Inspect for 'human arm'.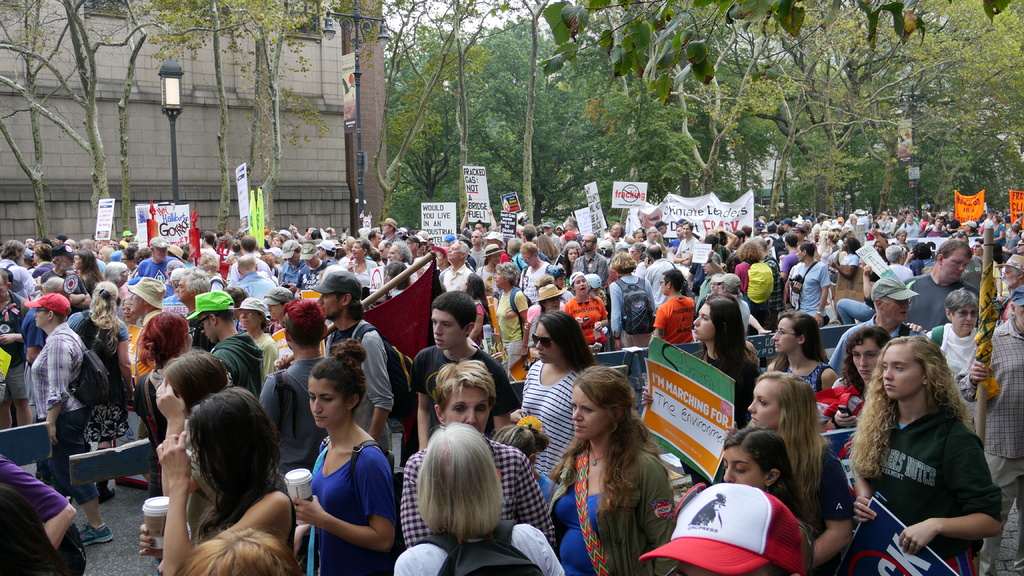
Inspection: 639:458:682:575.
